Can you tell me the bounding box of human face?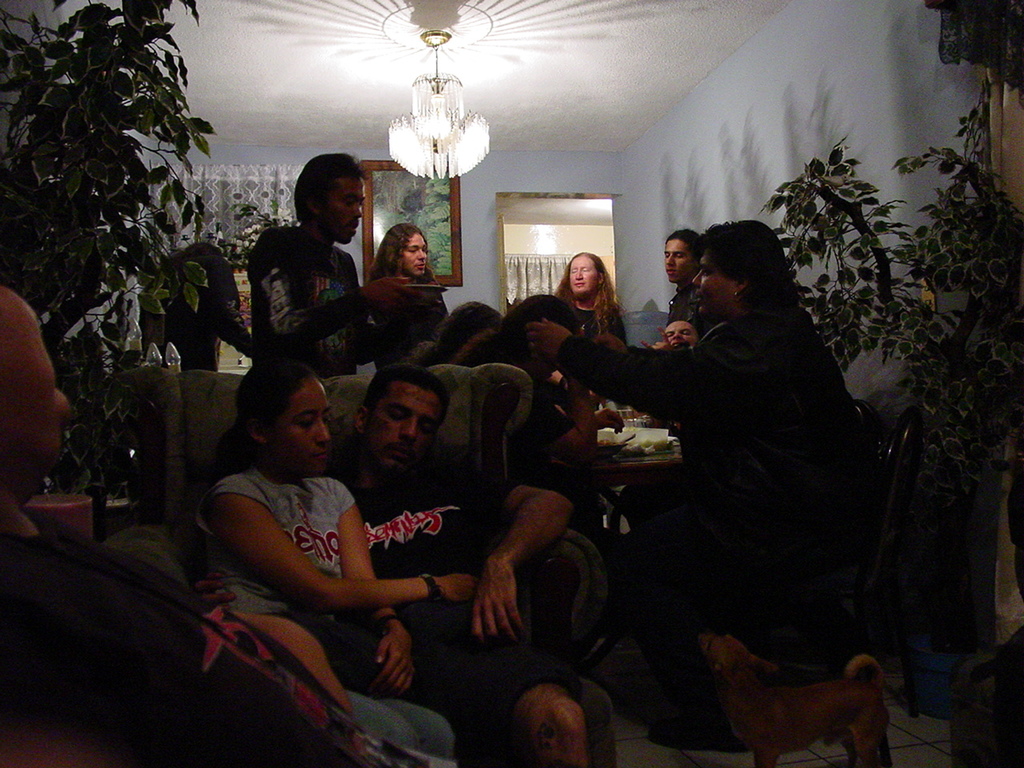
363 378 443 472.
